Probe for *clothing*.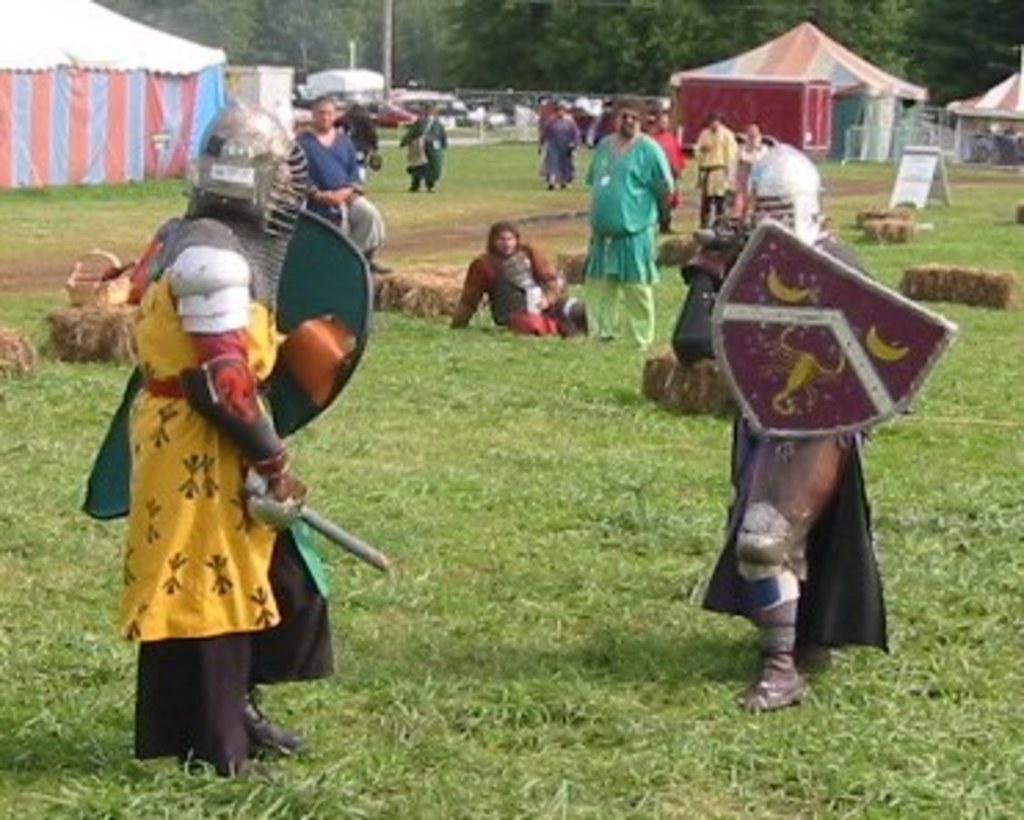
Probe result: [535,121,574,177].
